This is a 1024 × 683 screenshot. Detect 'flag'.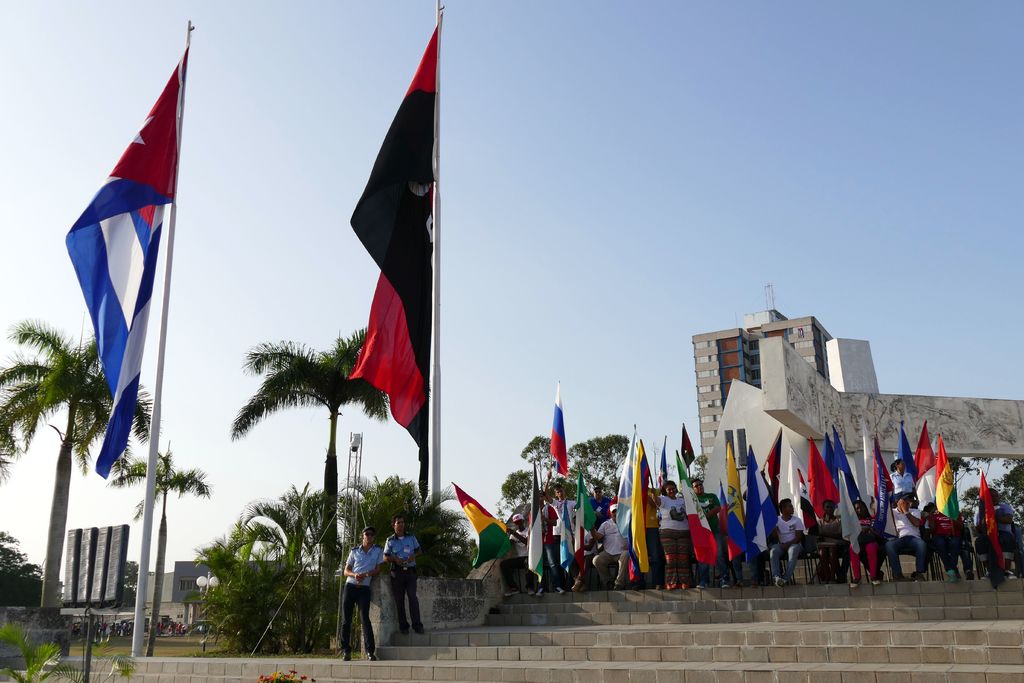
bbox(677, 425, 694, 475).
